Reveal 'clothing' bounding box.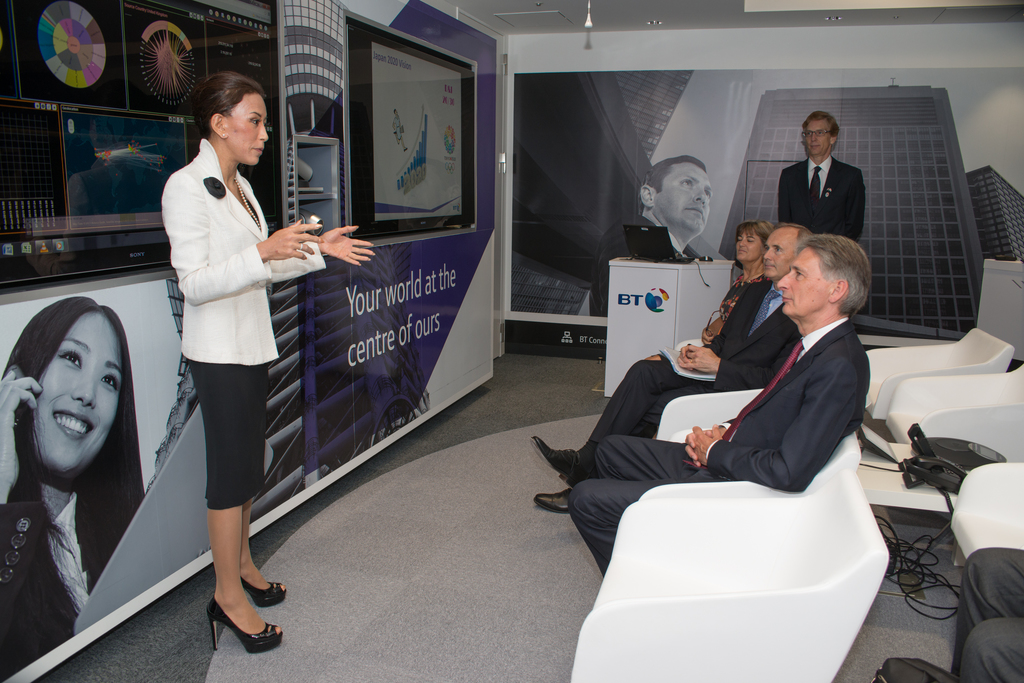
Revealed: 0/483/129/679.
